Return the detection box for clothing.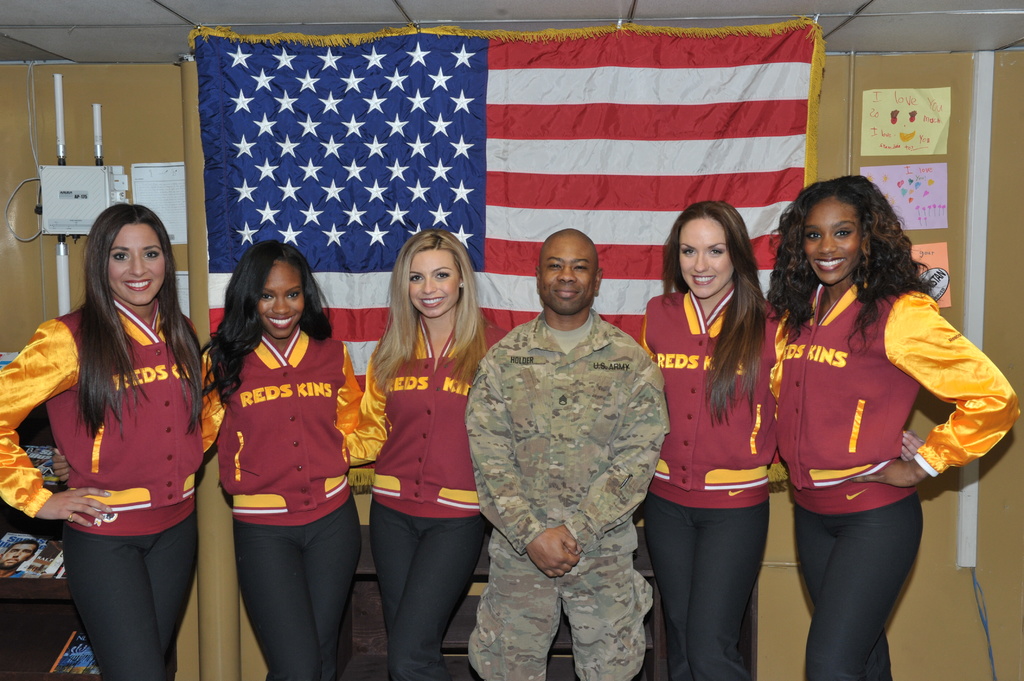
BBox(344, 314, 513, 680).
